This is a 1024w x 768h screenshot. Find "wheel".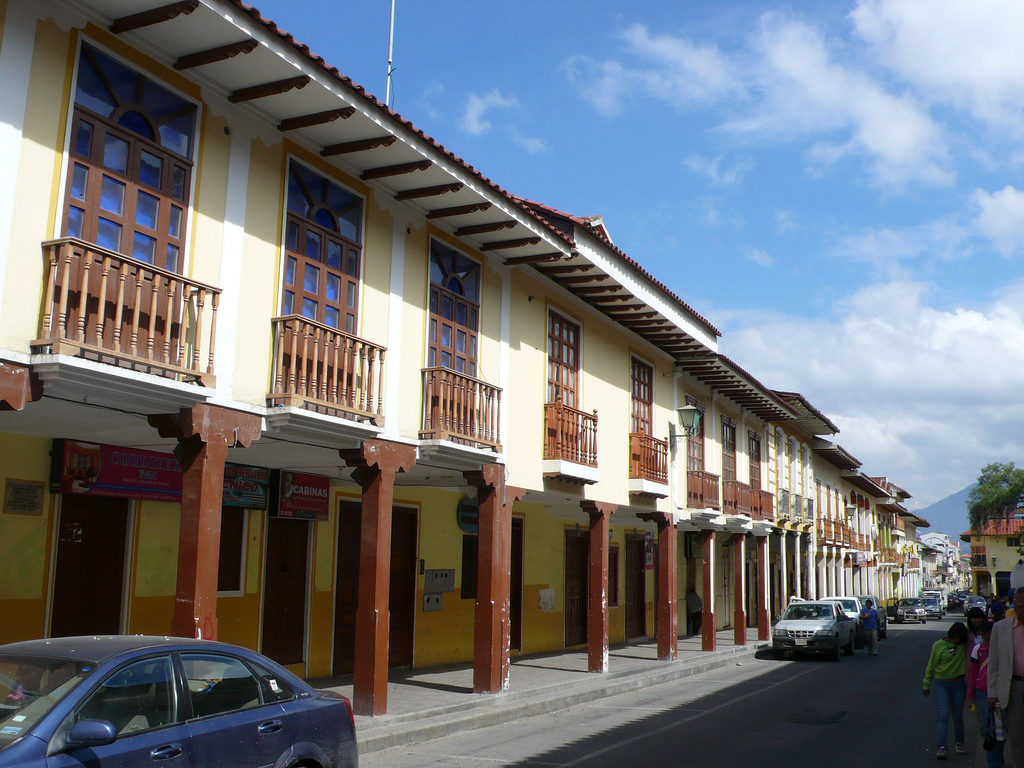
Bounding box: (x1=923, y1=618, x2=927, y2=621).
